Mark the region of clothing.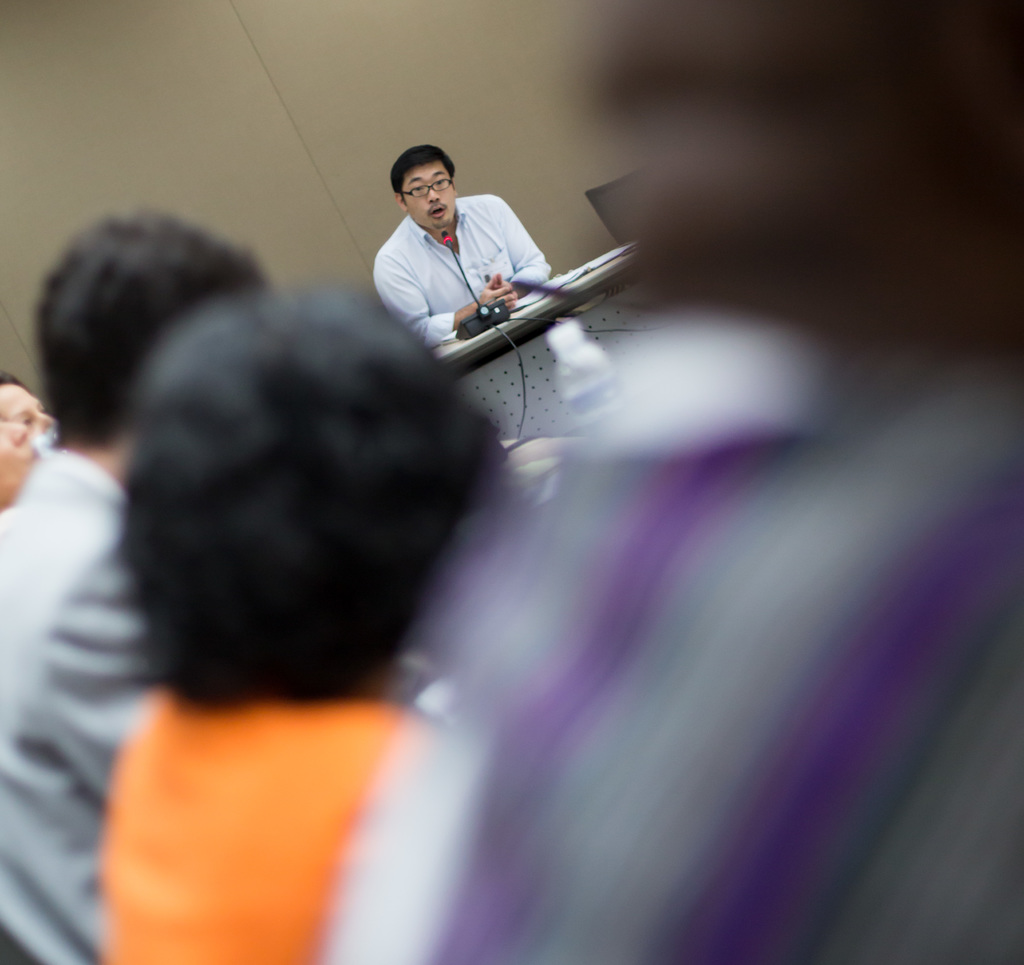
Region: <region>0, 445, 158, 964</region>.
